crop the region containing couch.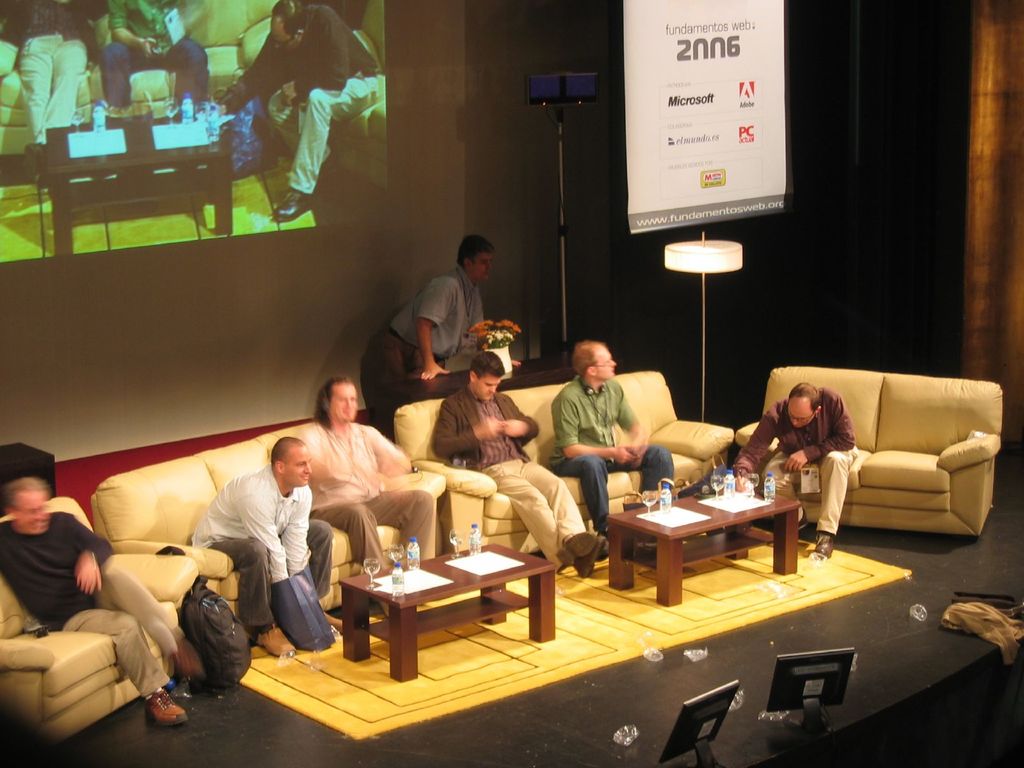
Crop region: [x1=86, y1=415, x2=449, y2=648].
